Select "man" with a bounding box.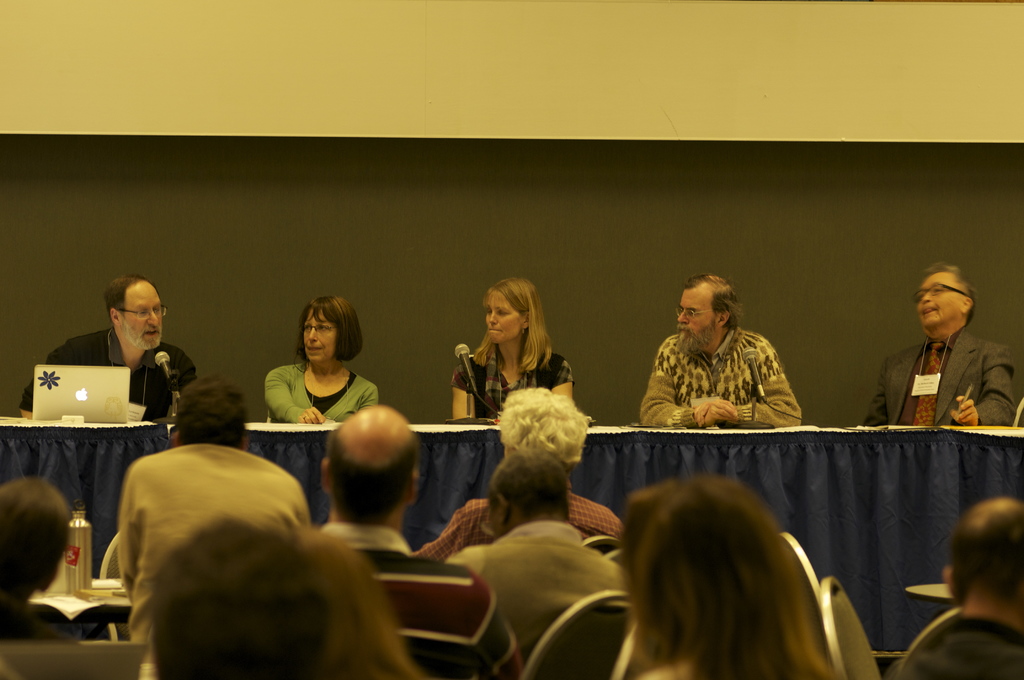
0:471:93:670.
